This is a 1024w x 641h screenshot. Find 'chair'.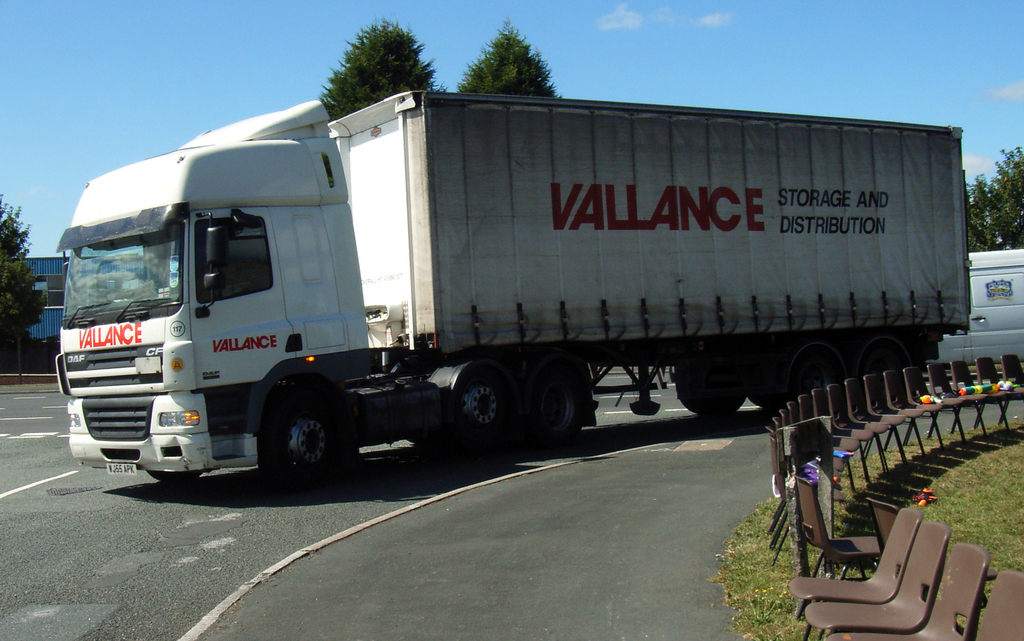
Bounding box: select_region(866, 498, 901, 555).
